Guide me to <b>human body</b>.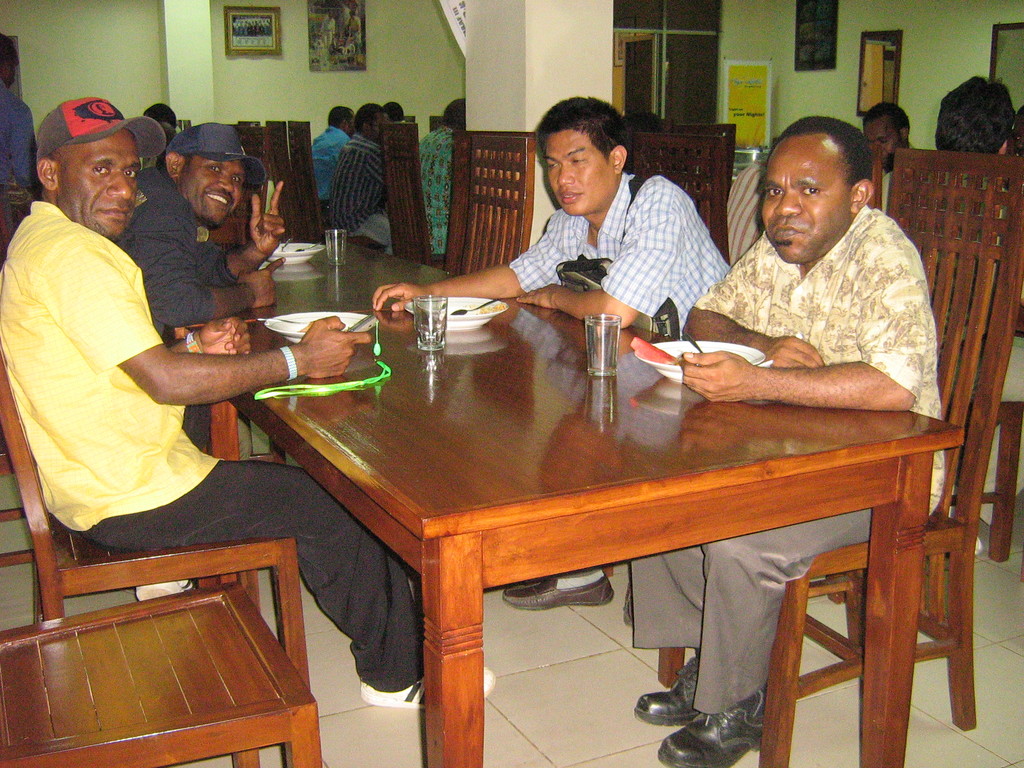
Guidance: box=[0, 109, 493, 708].
